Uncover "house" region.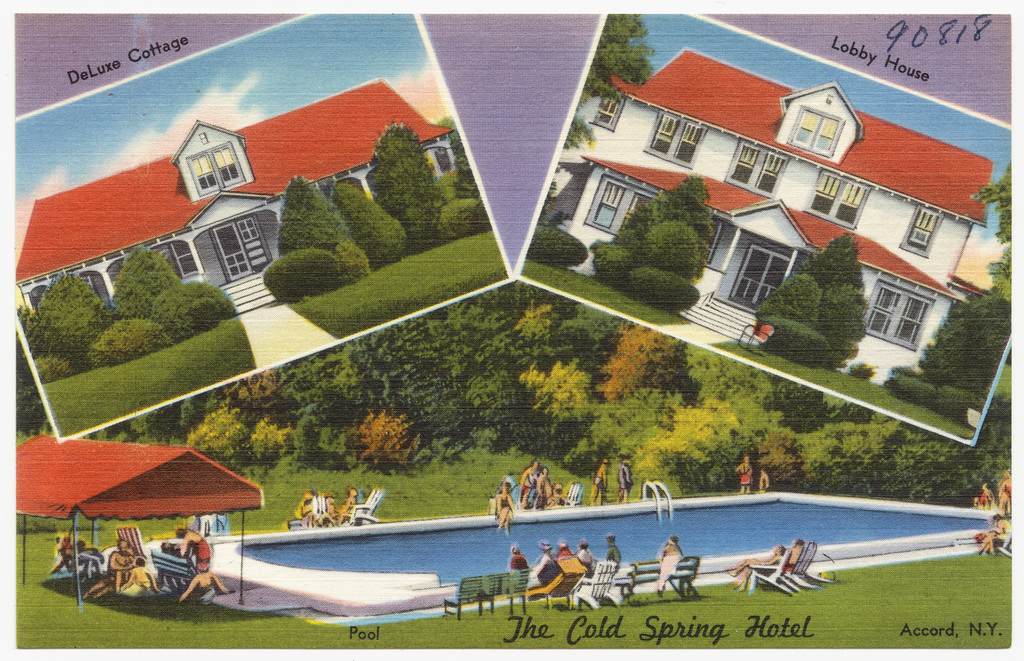
Uncovered: <region>521, 44, 1001, 387</region>.
